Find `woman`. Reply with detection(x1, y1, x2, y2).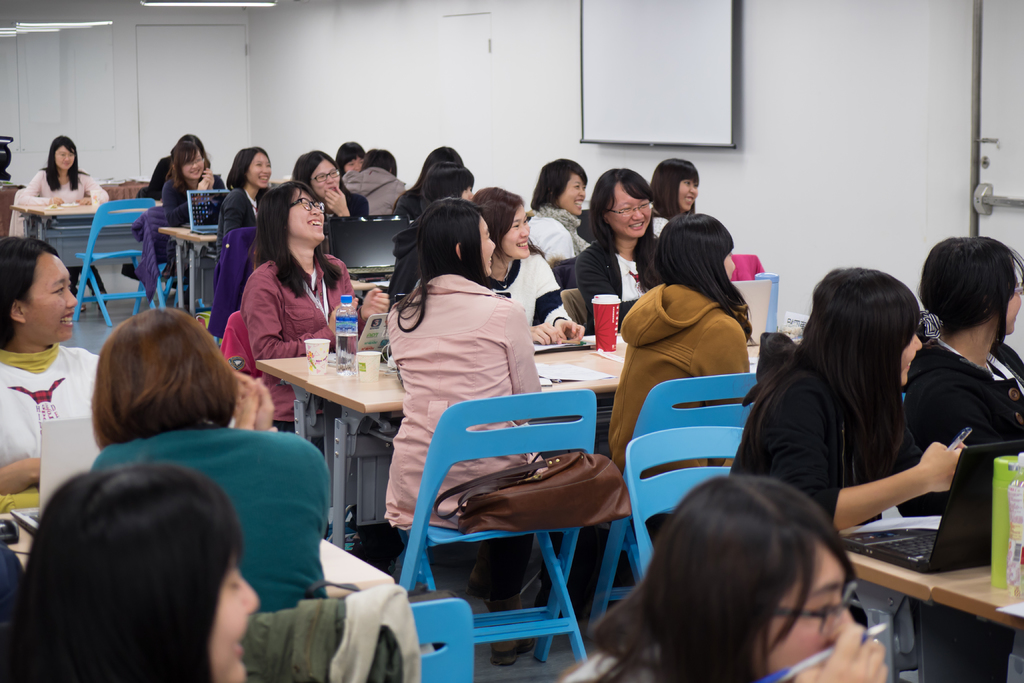
detection(347, 142, 411, 226).
